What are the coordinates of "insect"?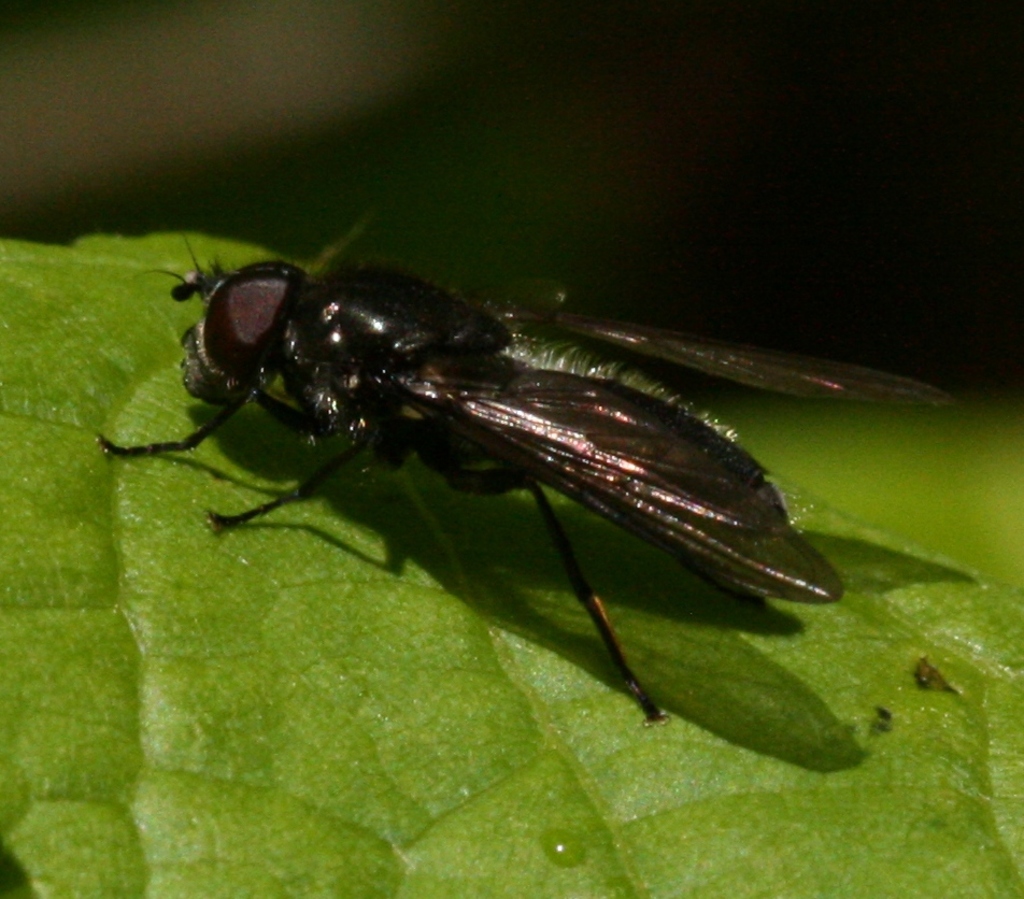
crop(84, 210, 965, 713).
